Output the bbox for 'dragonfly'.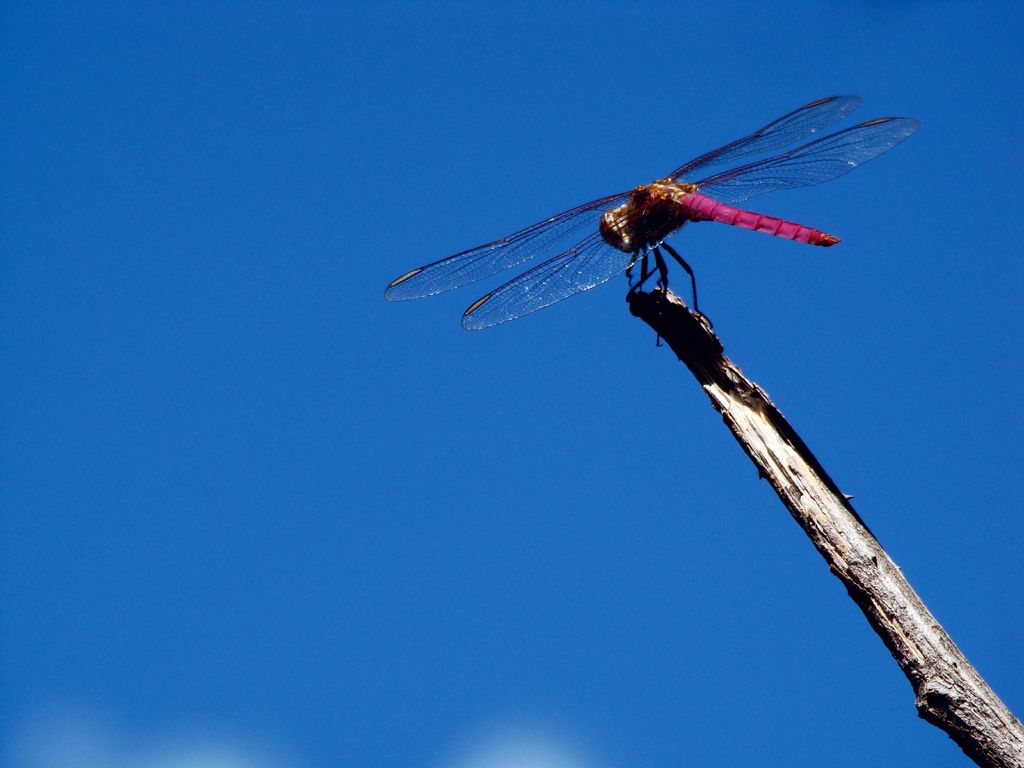
382,93,920,345.
